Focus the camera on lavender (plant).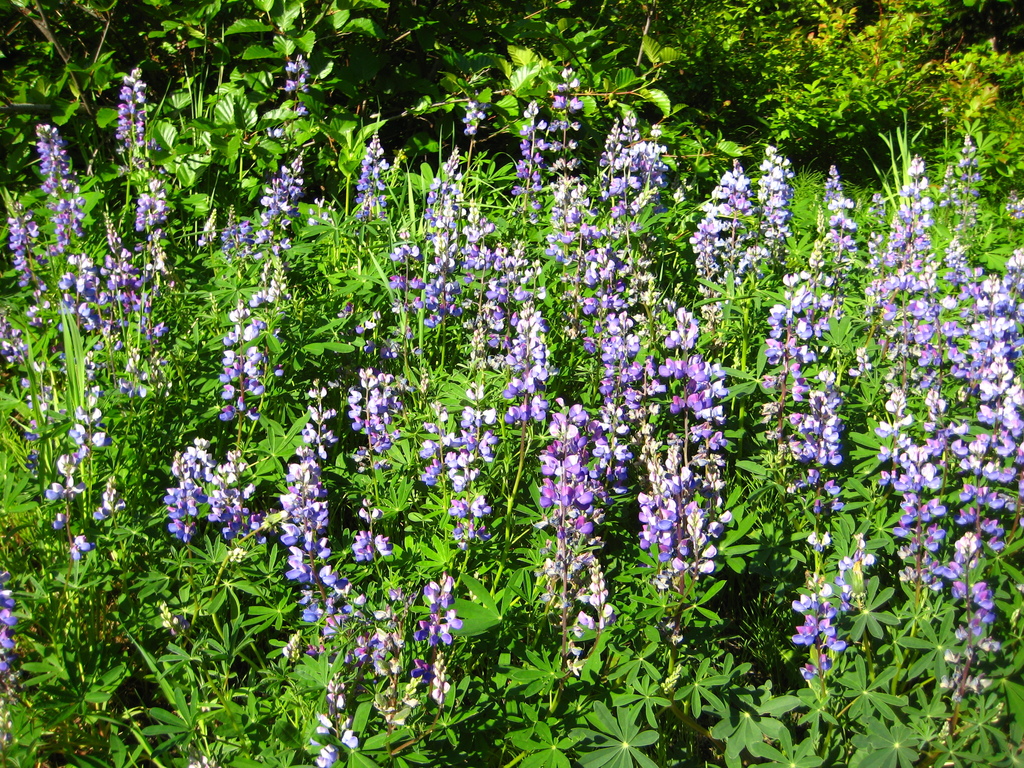
Focus region: 218 295 261 426.
